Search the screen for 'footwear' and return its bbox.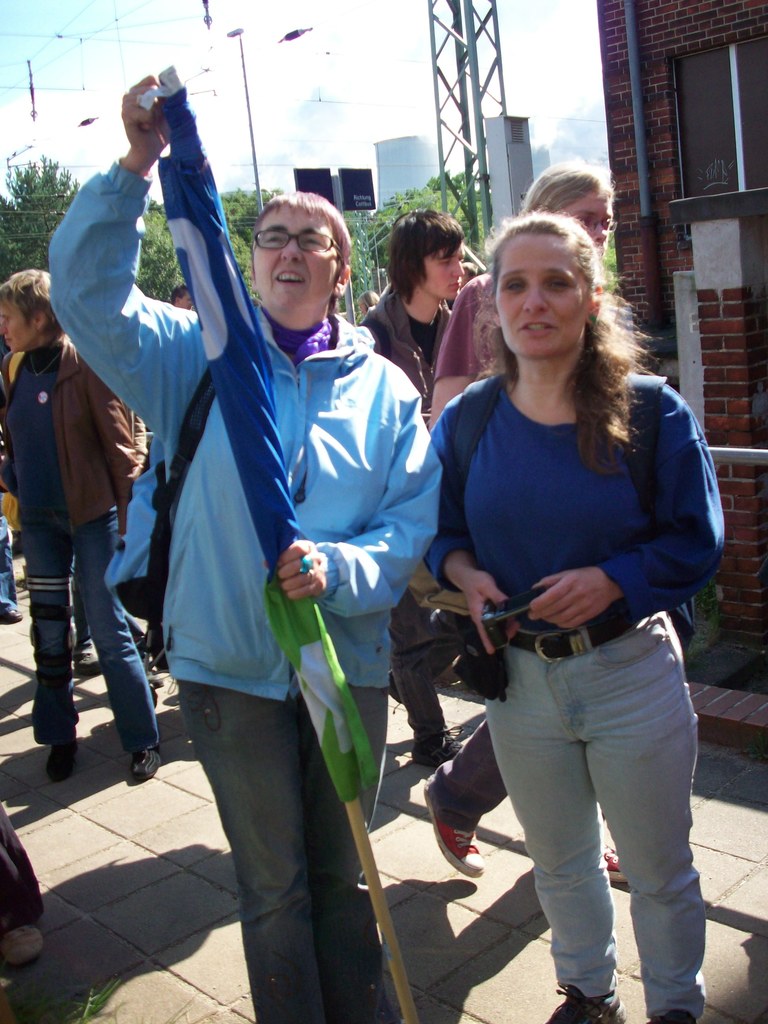
Found: 49,739,79,783.
